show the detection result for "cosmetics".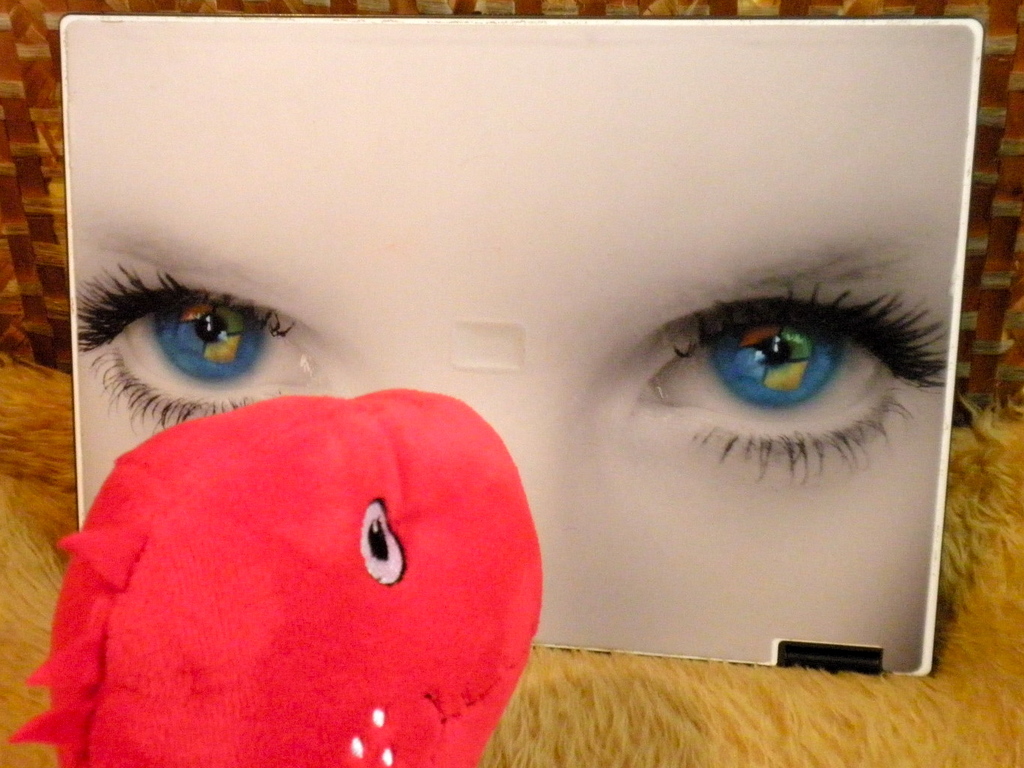
box=[633, 287, 923, 448].
